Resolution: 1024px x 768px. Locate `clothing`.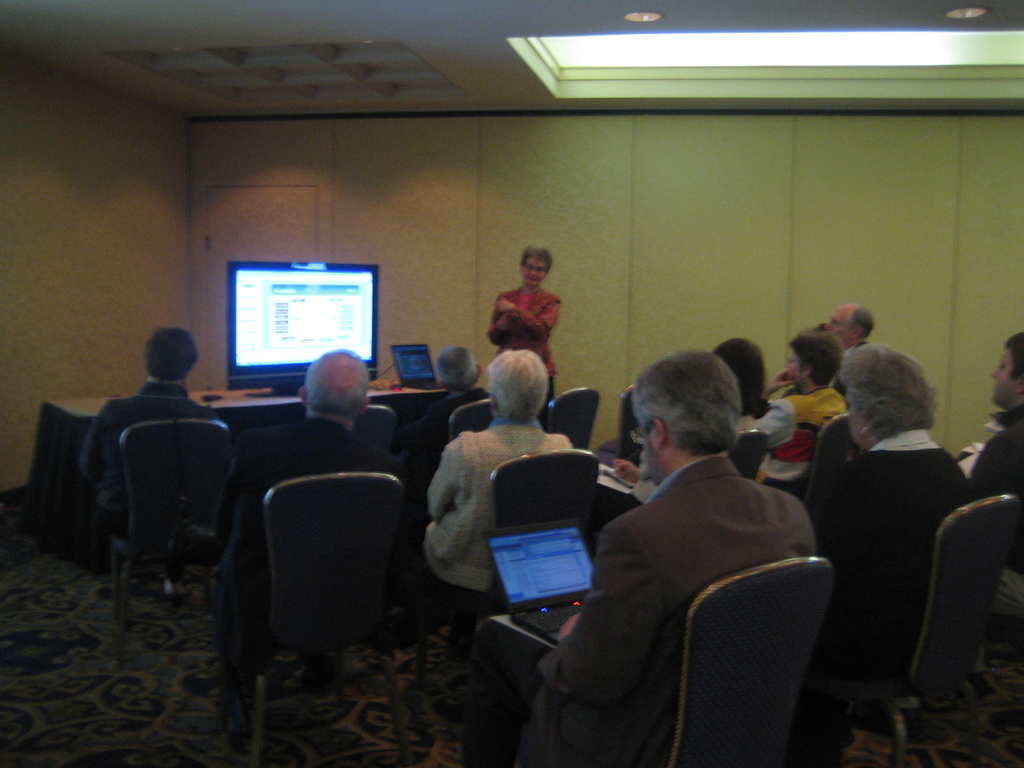
box=[744, 383, 851, 500].
